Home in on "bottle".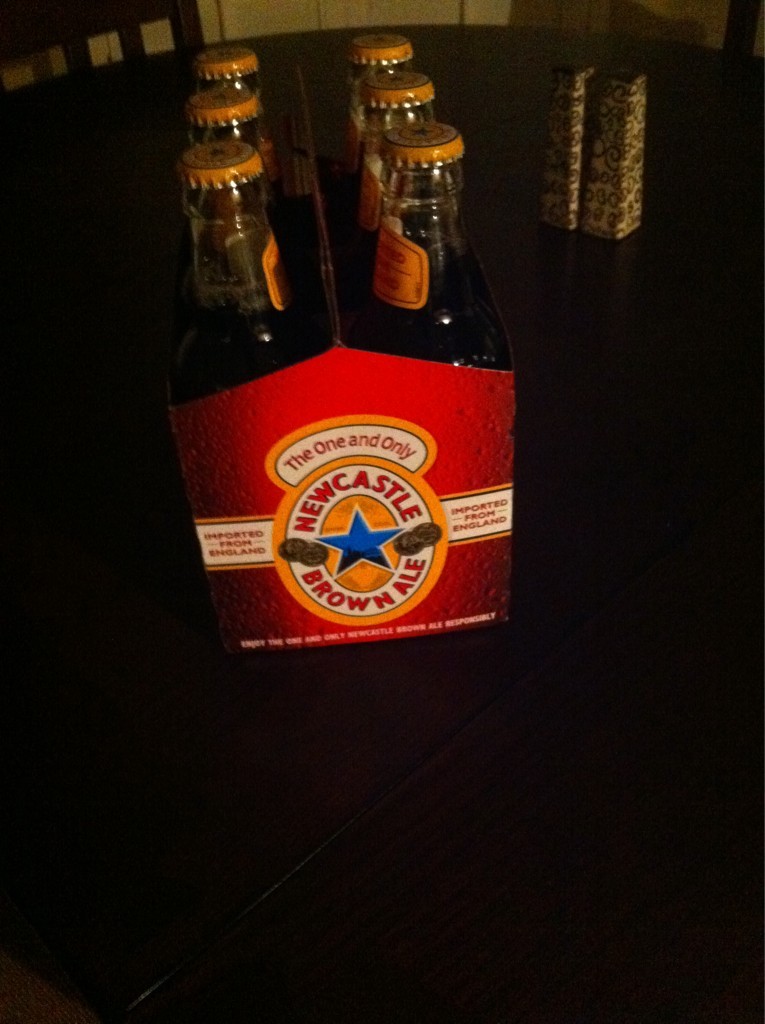
Homed in at 177, 138, 330, 399.
